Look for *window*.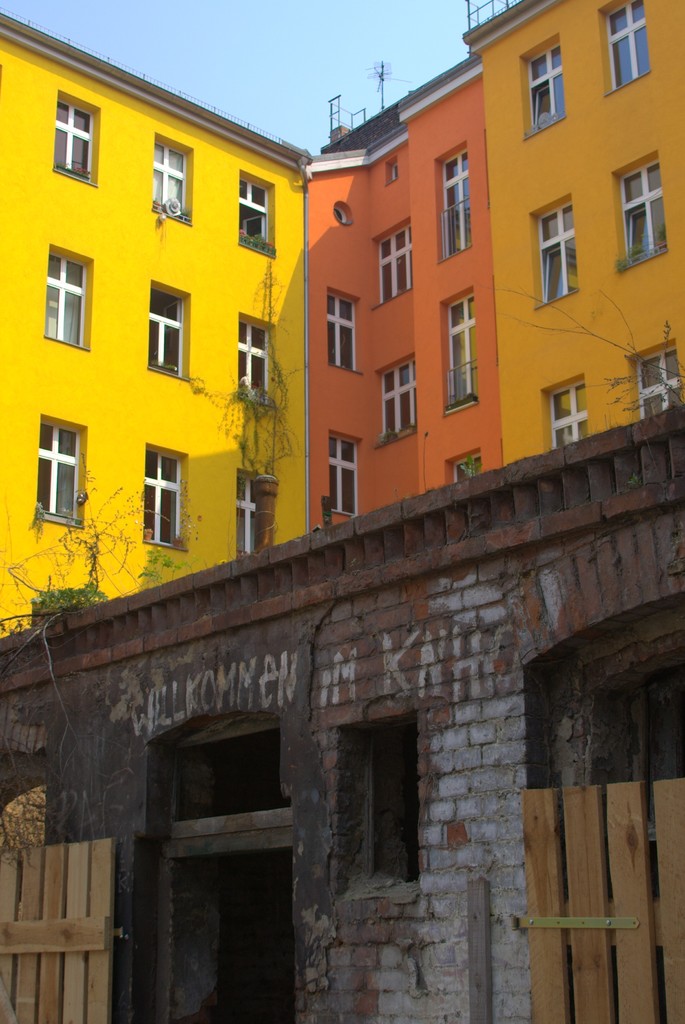
Found: [left=611, top=1, right=655, bottom=94].
